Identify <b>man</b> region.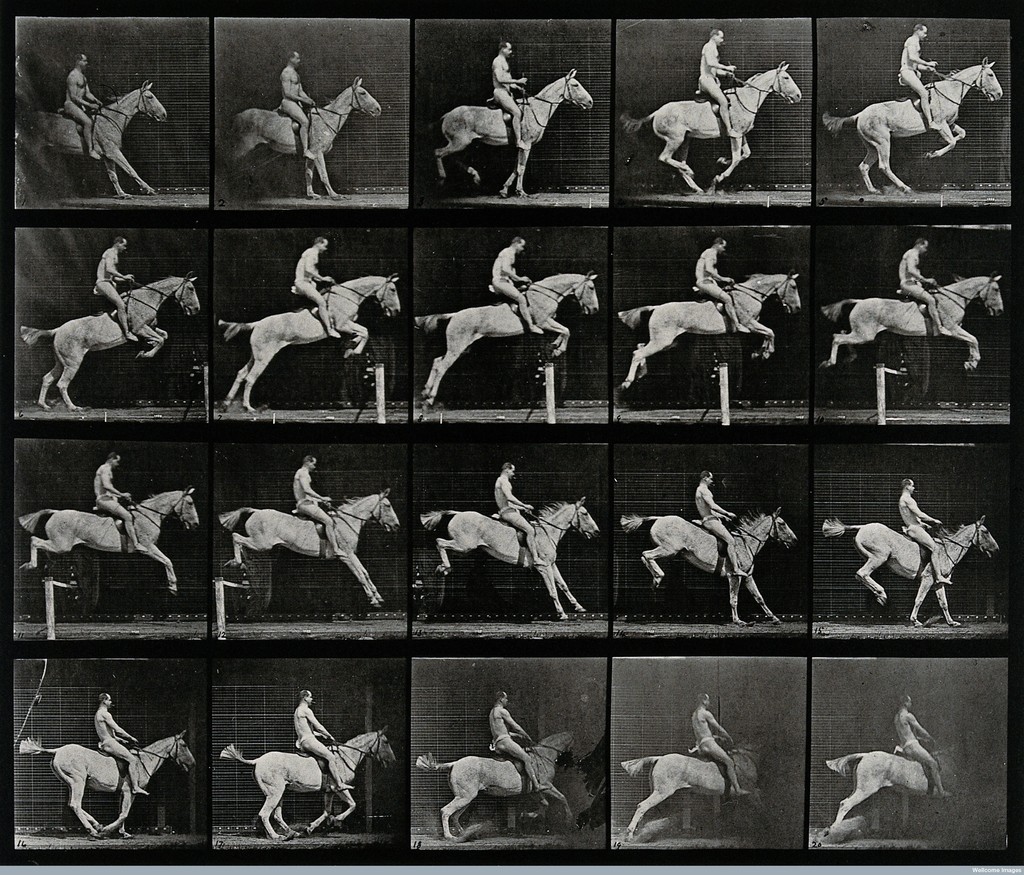
Region: rect(95, 238, 138, 341).
